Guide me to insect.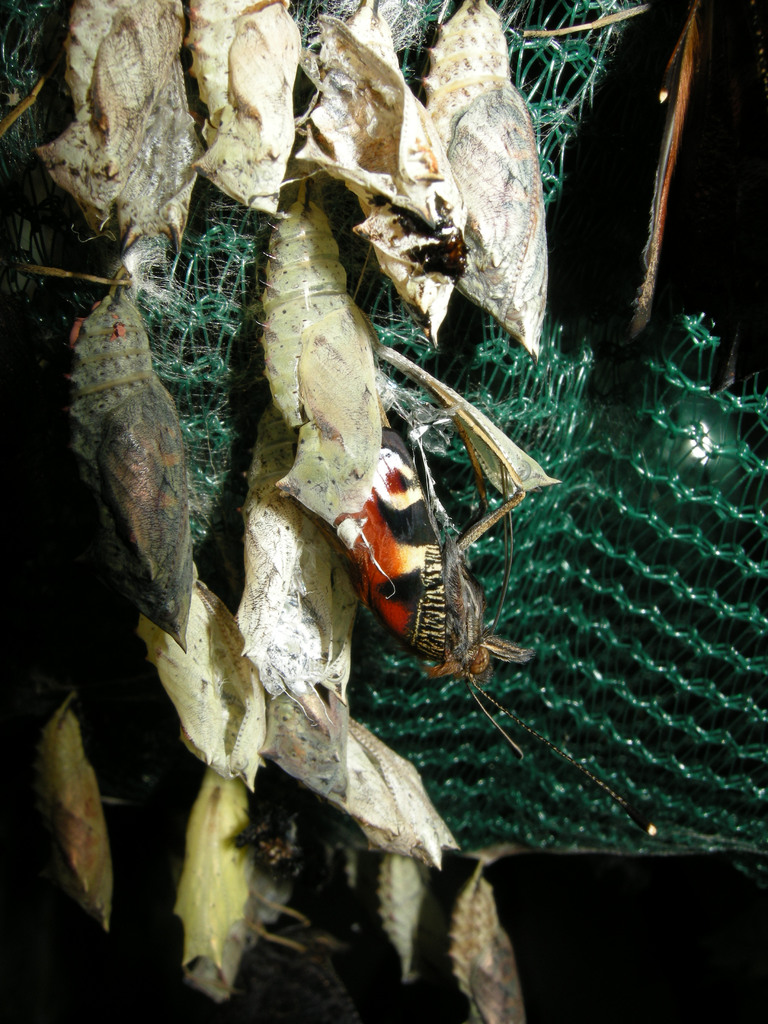
Guidance: locate(352, 413, 660, 836).
